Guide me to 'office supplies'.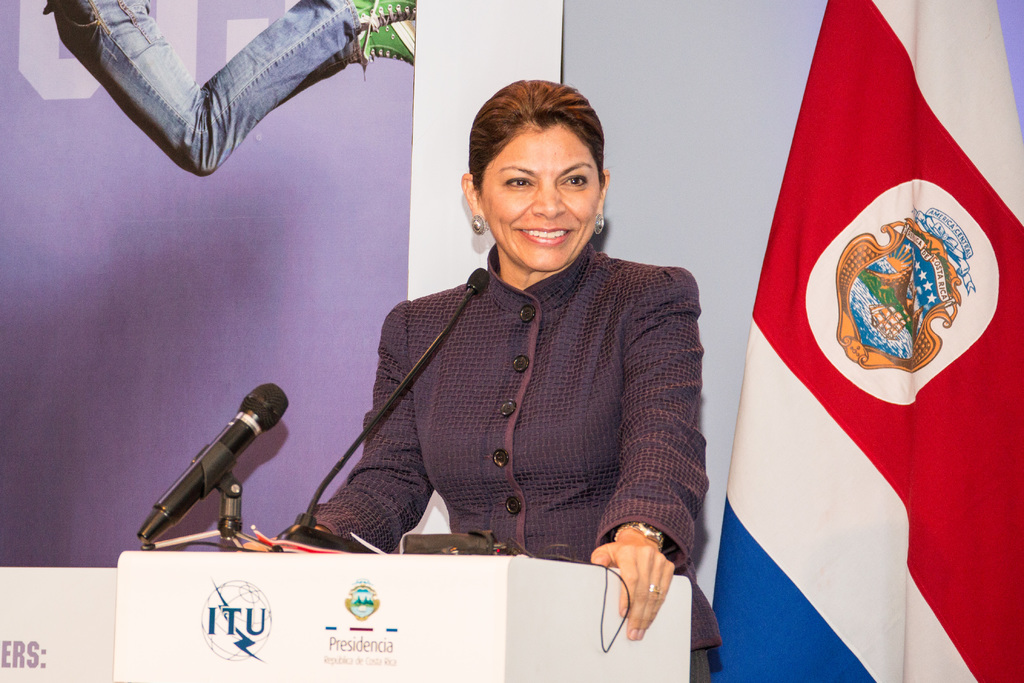
Guidance: box(136, 382, 282, 553).
